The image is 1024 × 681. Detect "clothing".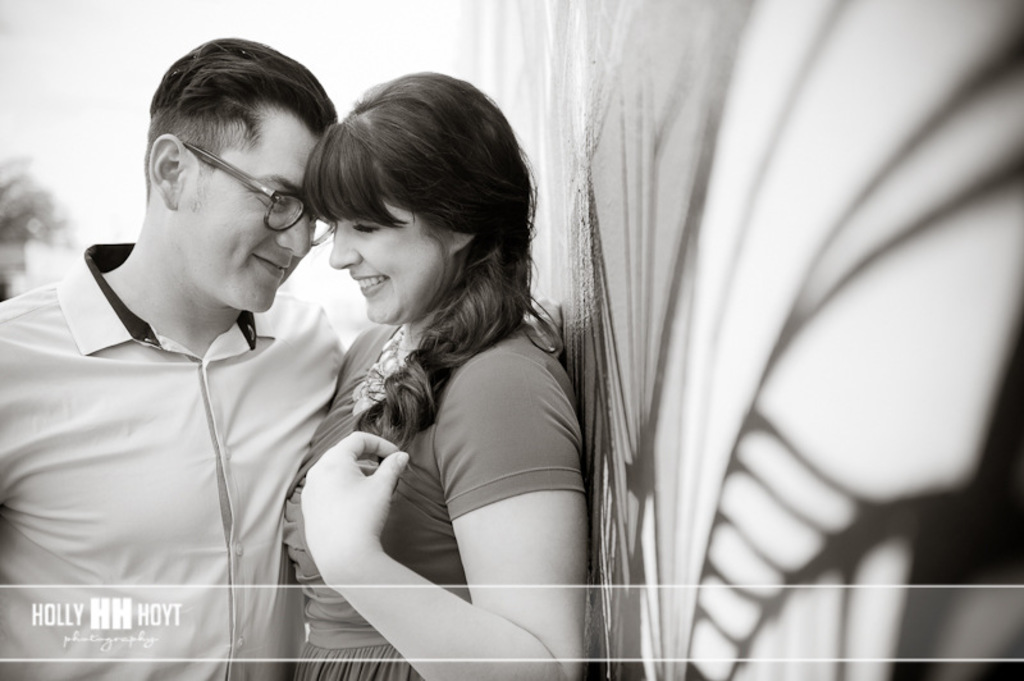
Detection: {"left": 12, "top": 175, "right": 364, "bottom": 645}.
